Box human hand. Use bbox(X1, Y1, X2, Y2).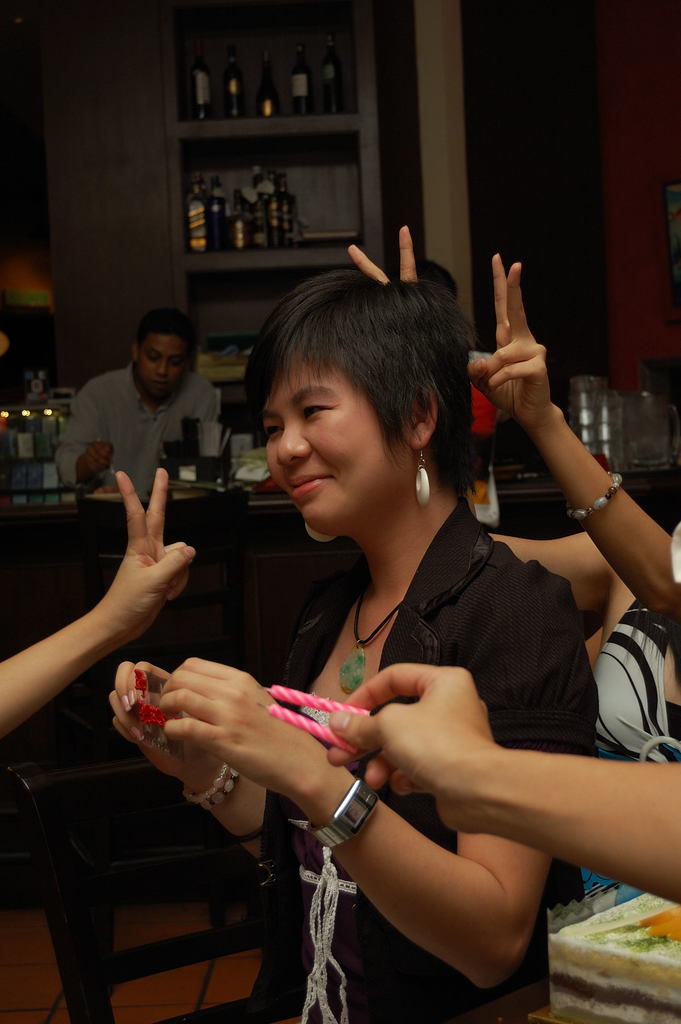
bbox(154, 655, 316, 804).
